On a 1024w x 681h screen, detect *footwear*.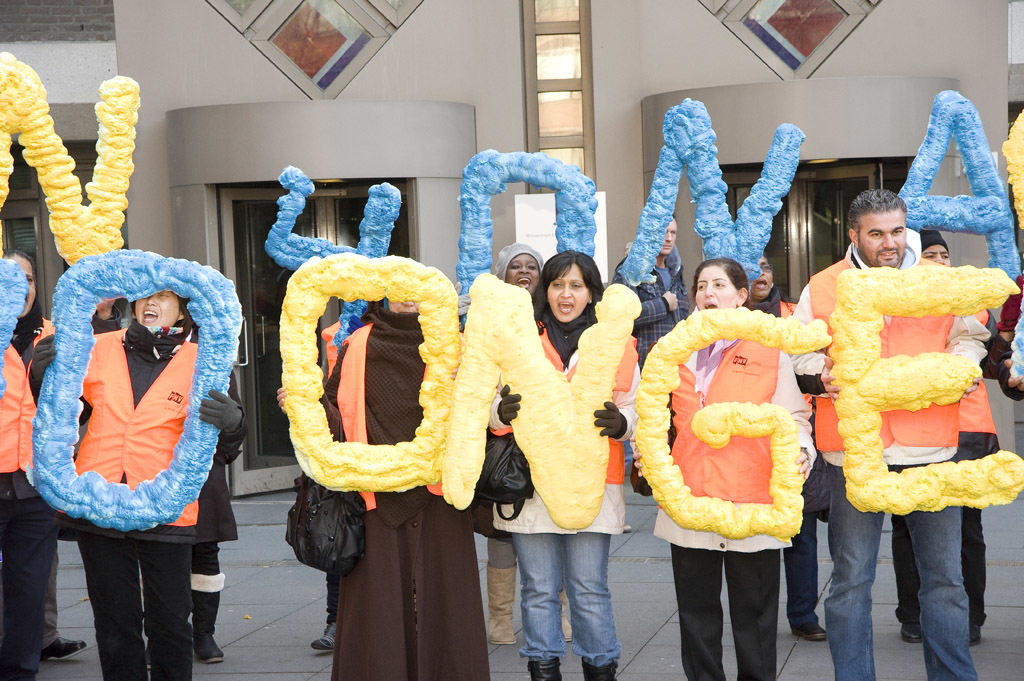
(560,591,573,643).
